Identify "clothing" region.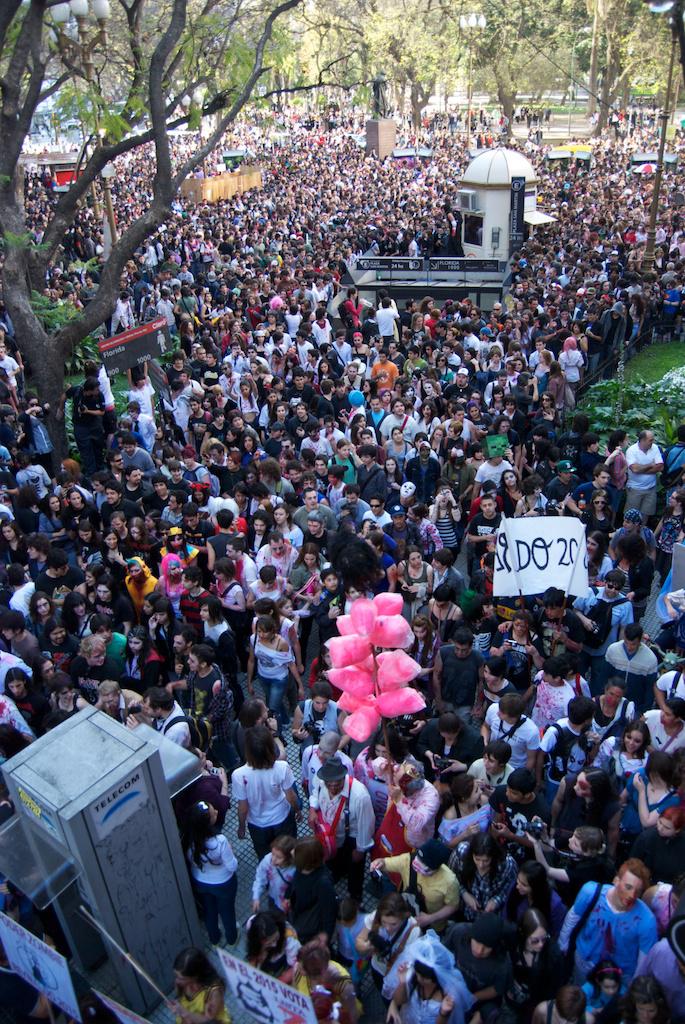
Region: {"left": 201, "top": 649, "right": 236, "bottom": 700}.
